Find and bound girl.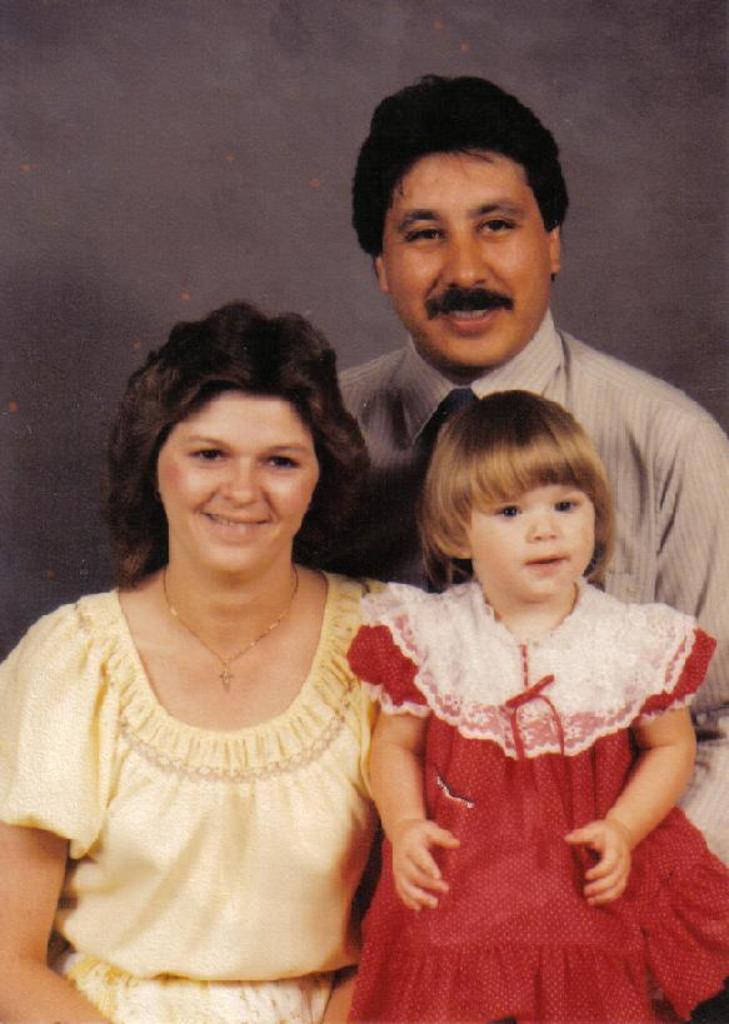
Bound: region(334, 383, 728, 1023).
